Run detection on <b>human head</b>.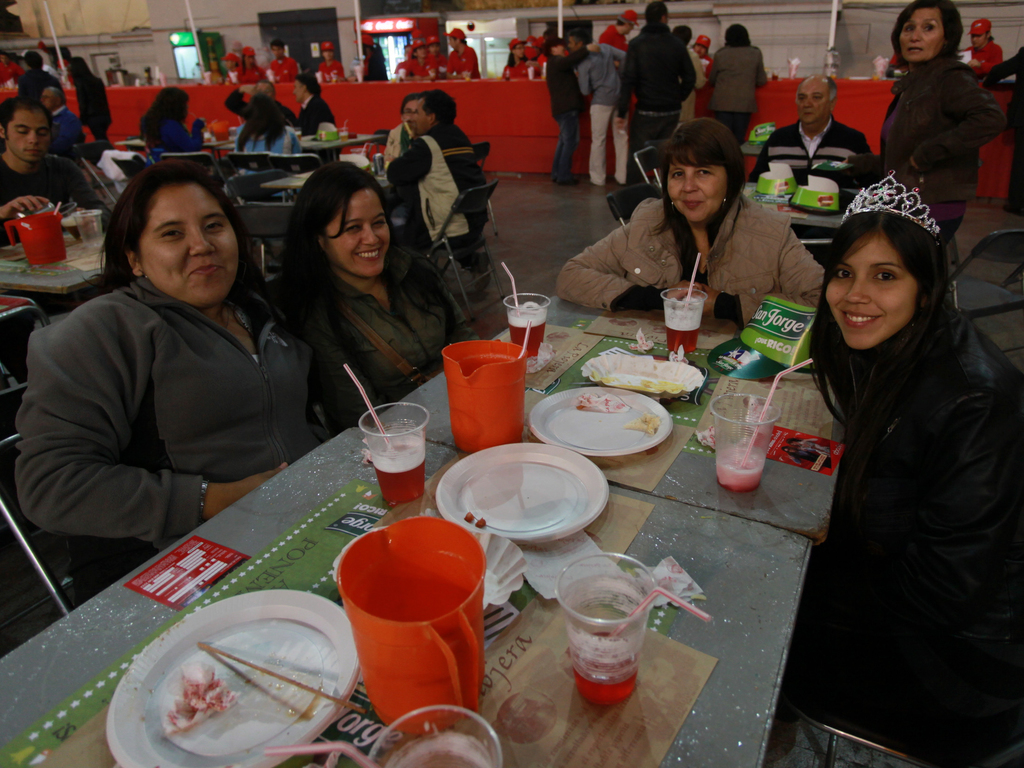
Result: {"x1": 99, "y1": 159, "x2": 241, "y2": 293}.
